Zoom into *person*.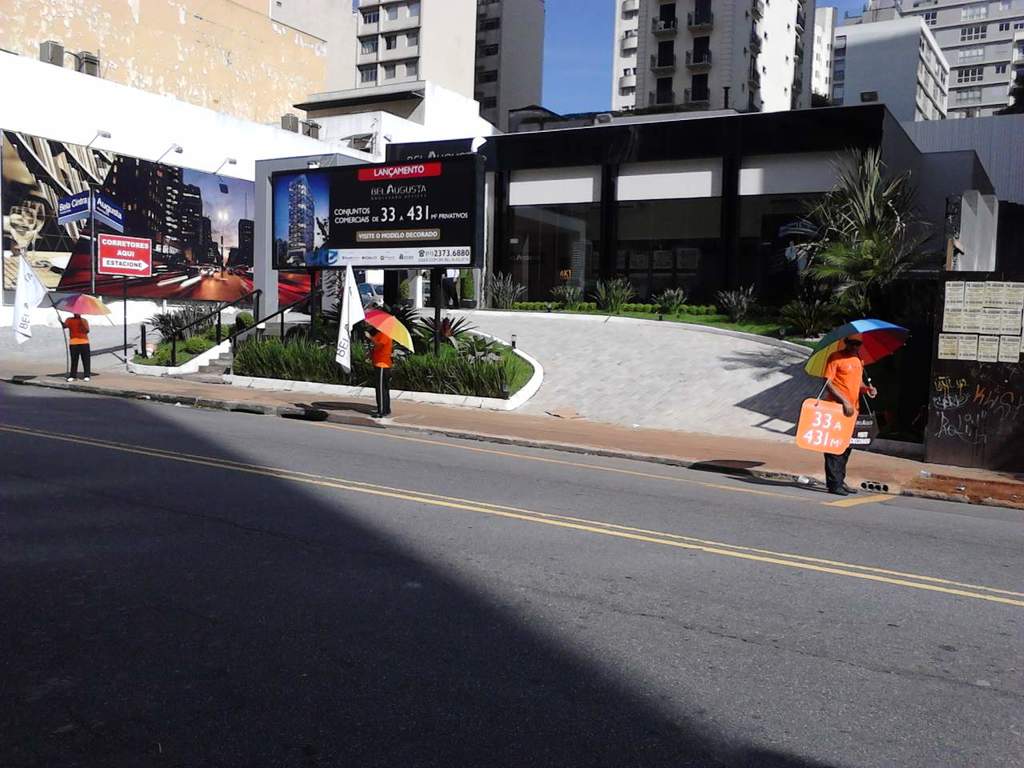
Zoom target: <bbox>785, 239, 794, 265</bbox>.
